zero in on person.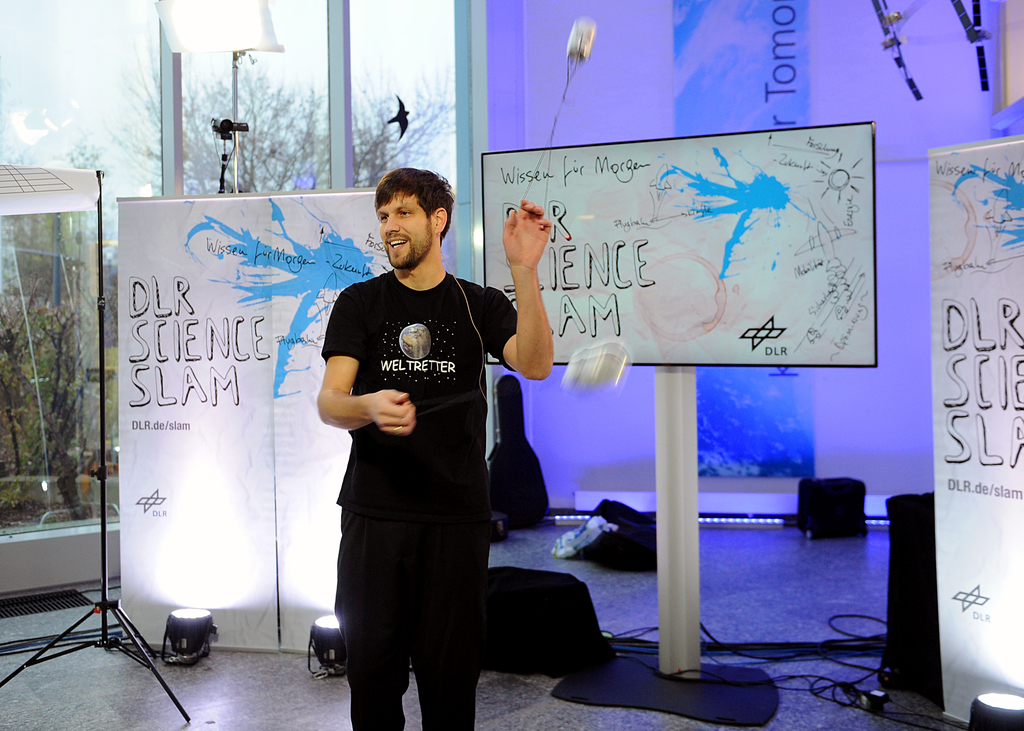
Zeroed in: {"left": 318, "top": 166, "right": 556, "bottom": 730}.
